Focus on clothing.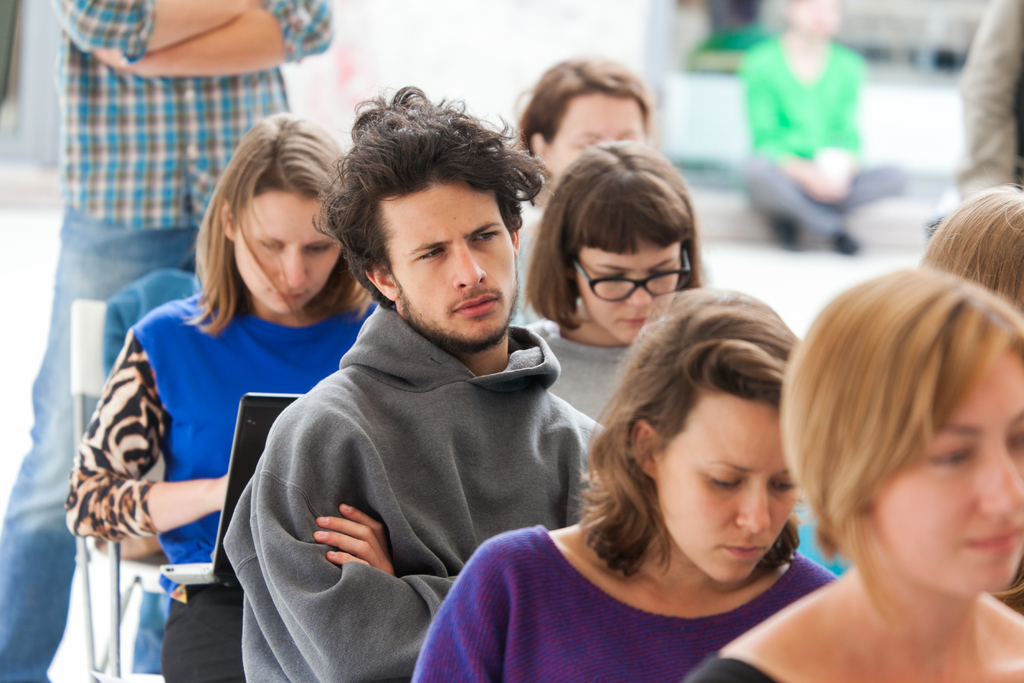
Focused at select_region(673, 648, 783, 682).
